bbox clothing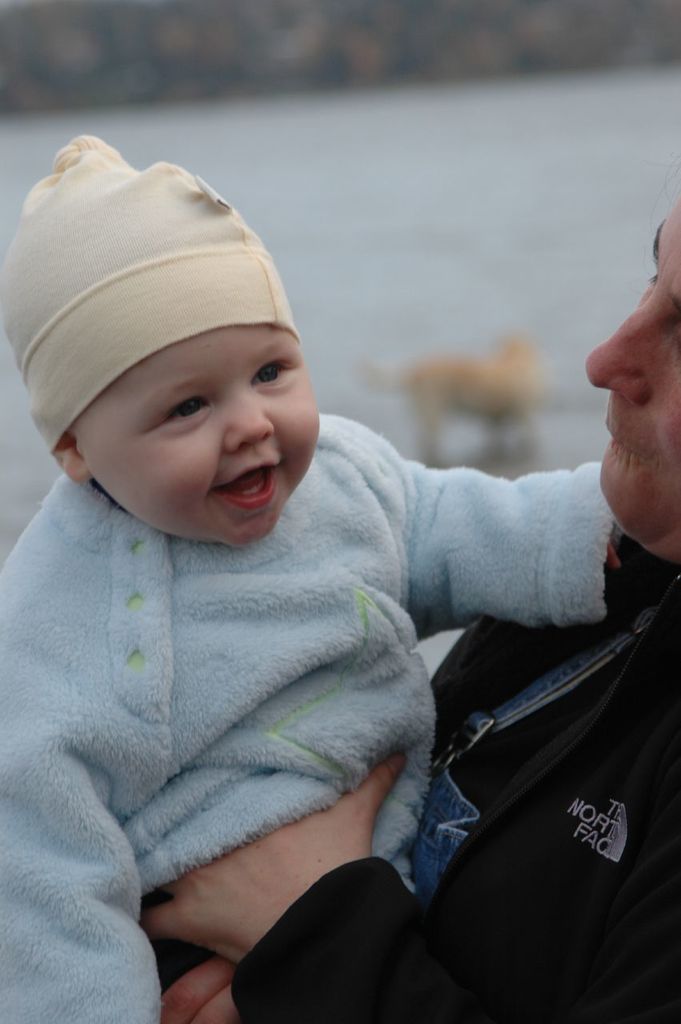
(x1=0, y1=474, x2=631, y2=1023)
